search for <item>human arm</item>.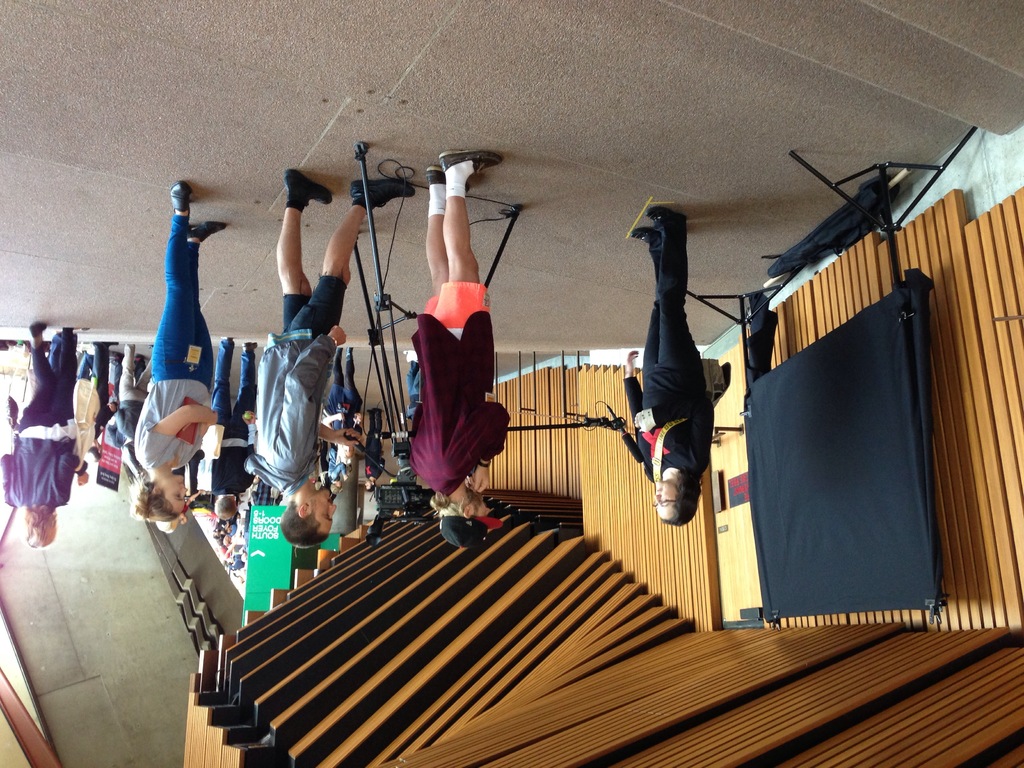
Found at locate(622, 344, 653, 452).
